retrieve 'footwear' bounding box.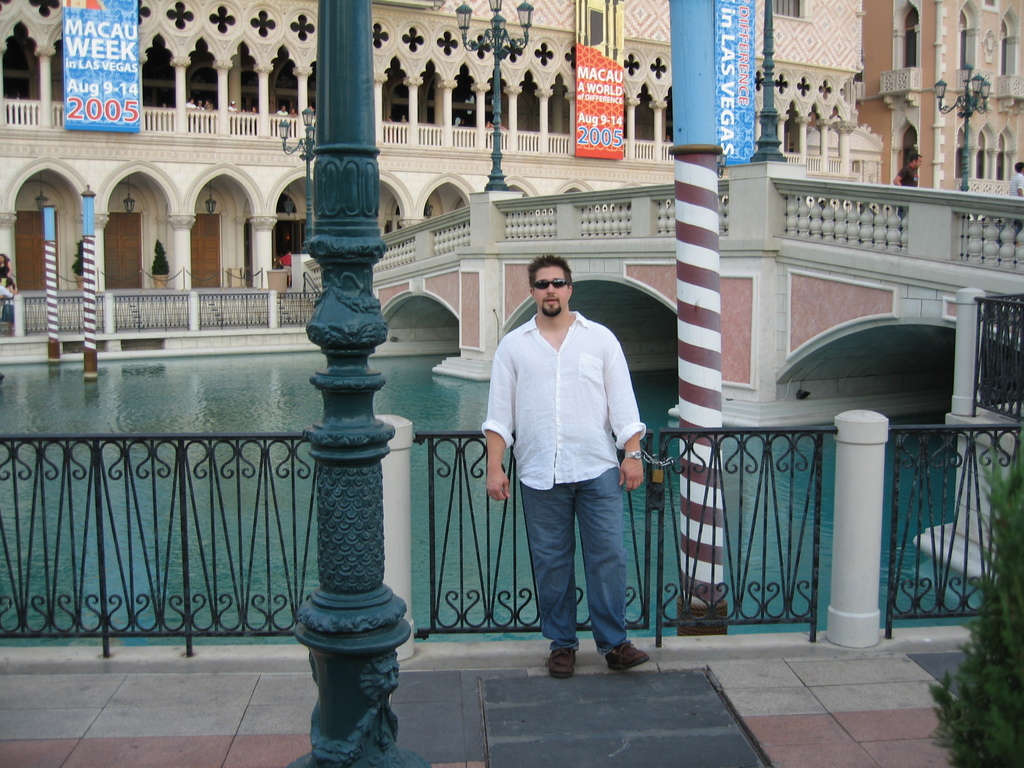
Bounding box: 545:644:577:680.
